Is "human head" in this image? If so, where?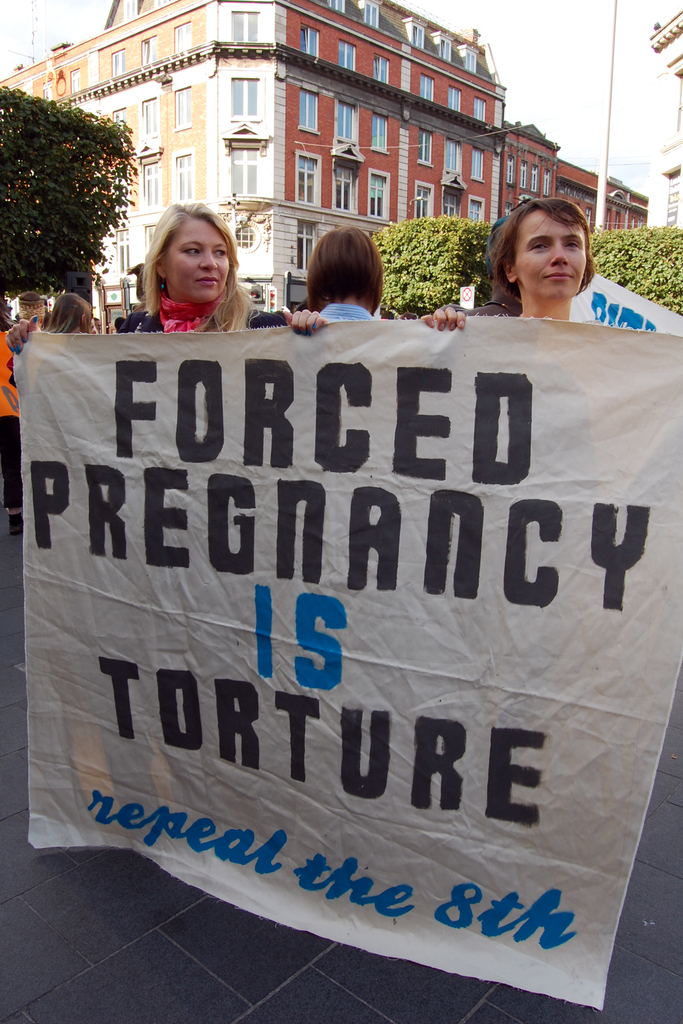
Yes, at region(304, 228, 386, 301).
